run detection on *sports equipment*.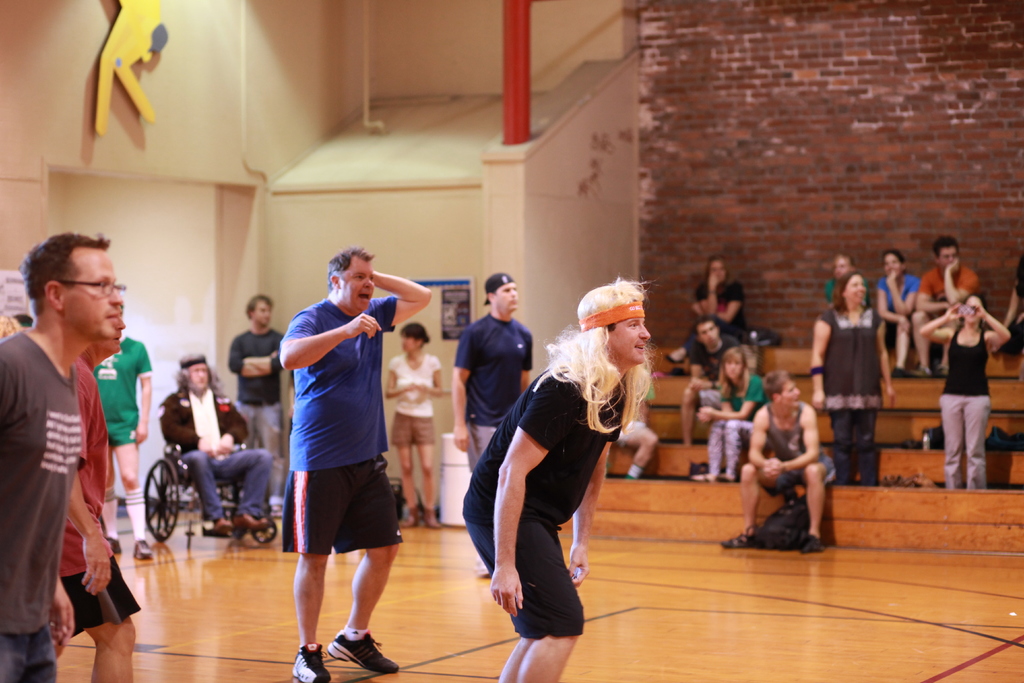
Result: <region>289, 637, 332, 682</region>.
